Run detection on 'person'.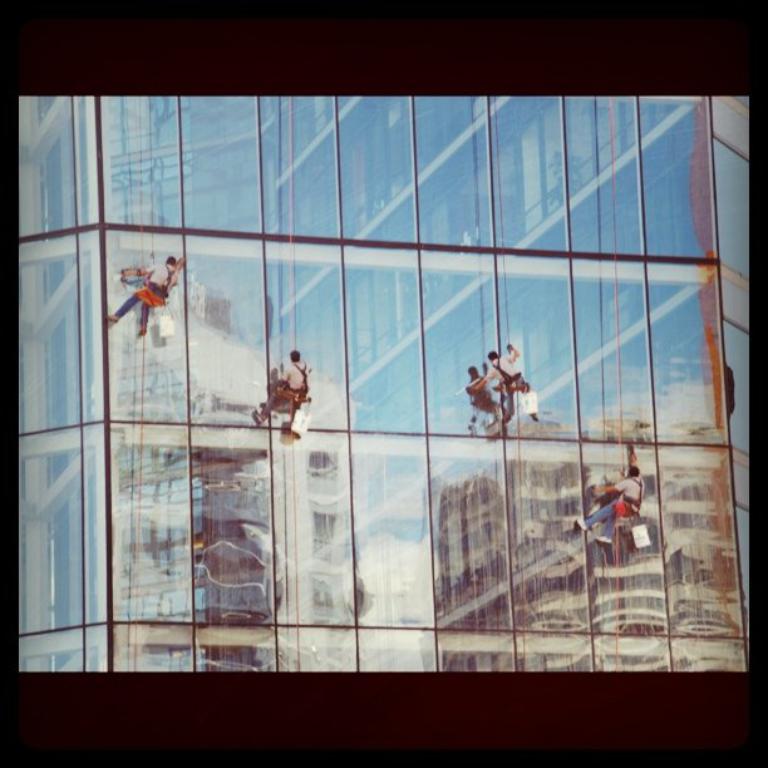
Result: (474,340,538,430).
